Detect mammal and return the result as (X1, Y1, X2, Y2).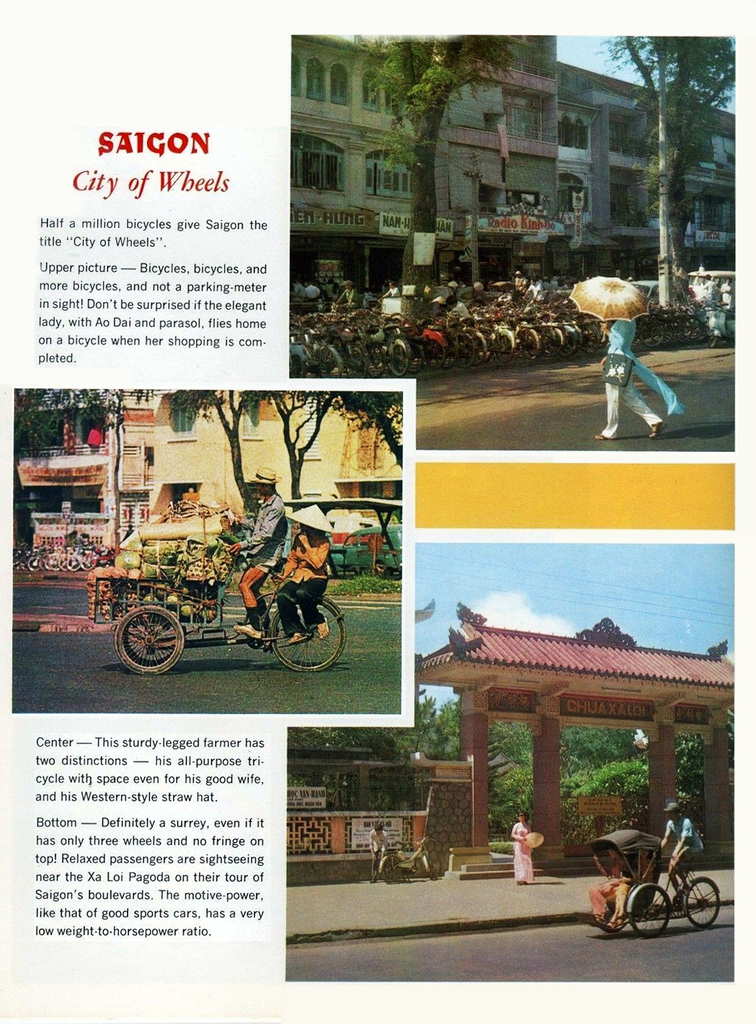
(224, 464, 283, 634).
